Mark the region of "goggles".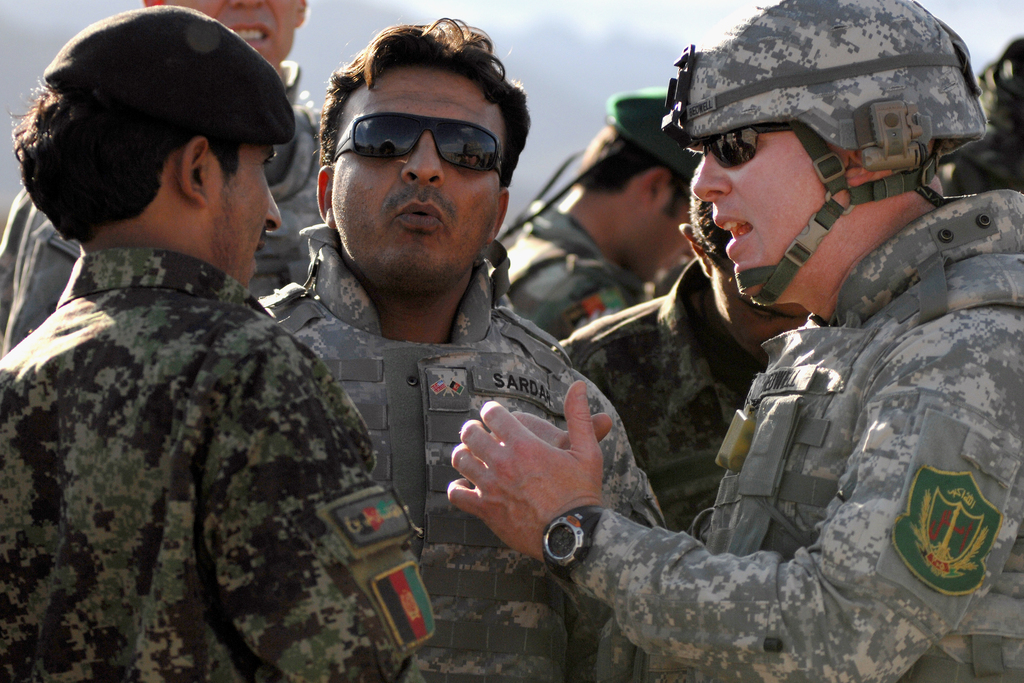
Region: (685, 124, 769, 167).
